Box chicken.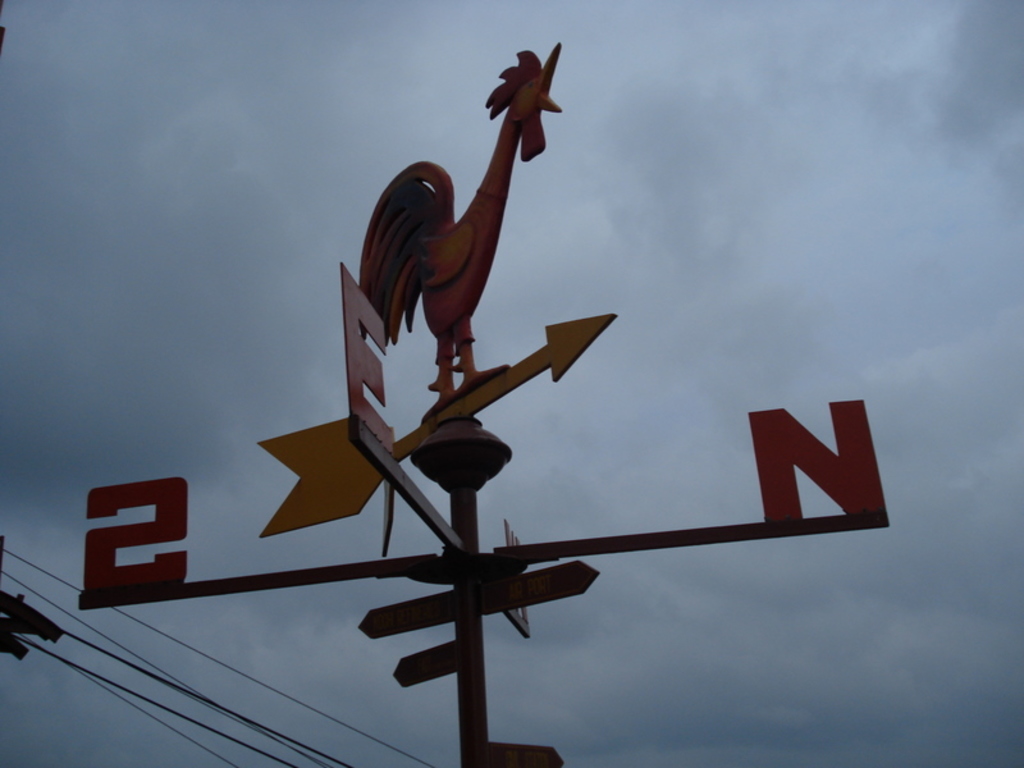
347,59,545,371.
